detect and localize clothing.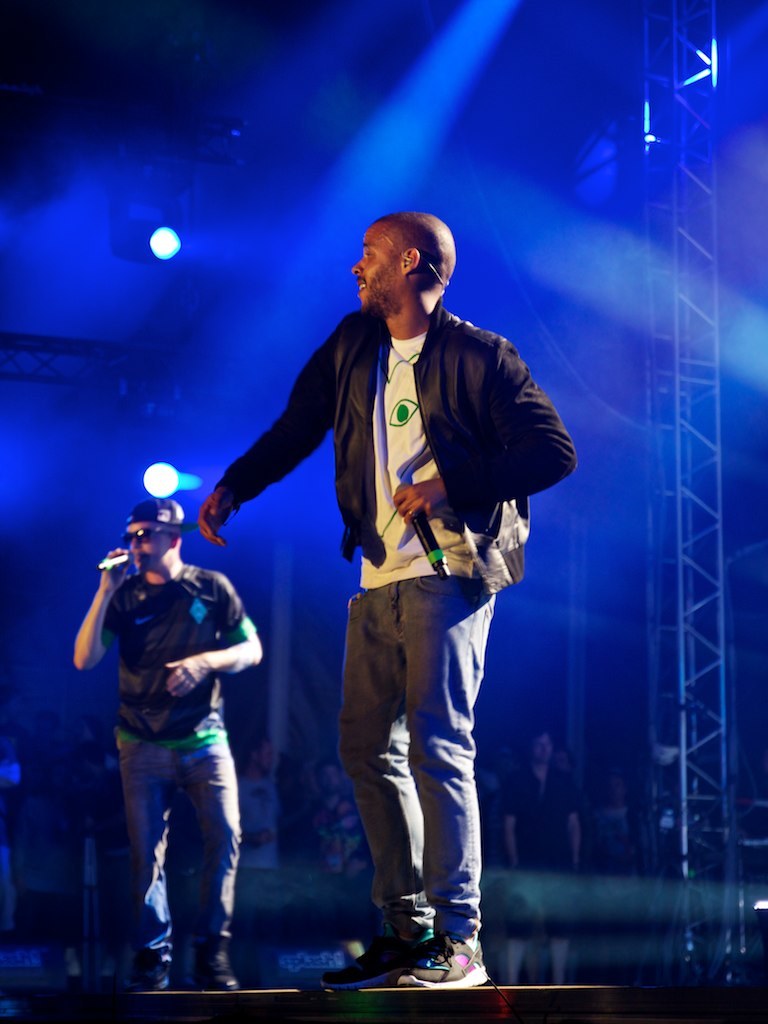
Localized at <region>101, 561, 256, 969</region>.
